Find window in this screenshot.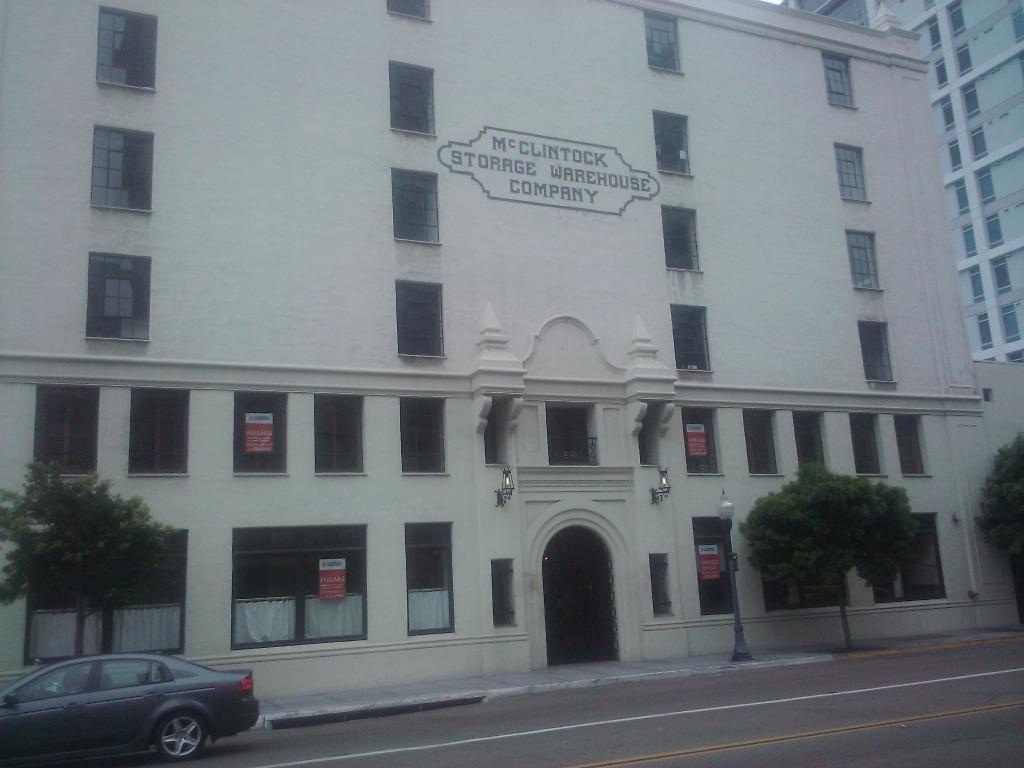
The bounding box for window is 966 266 986 305.
